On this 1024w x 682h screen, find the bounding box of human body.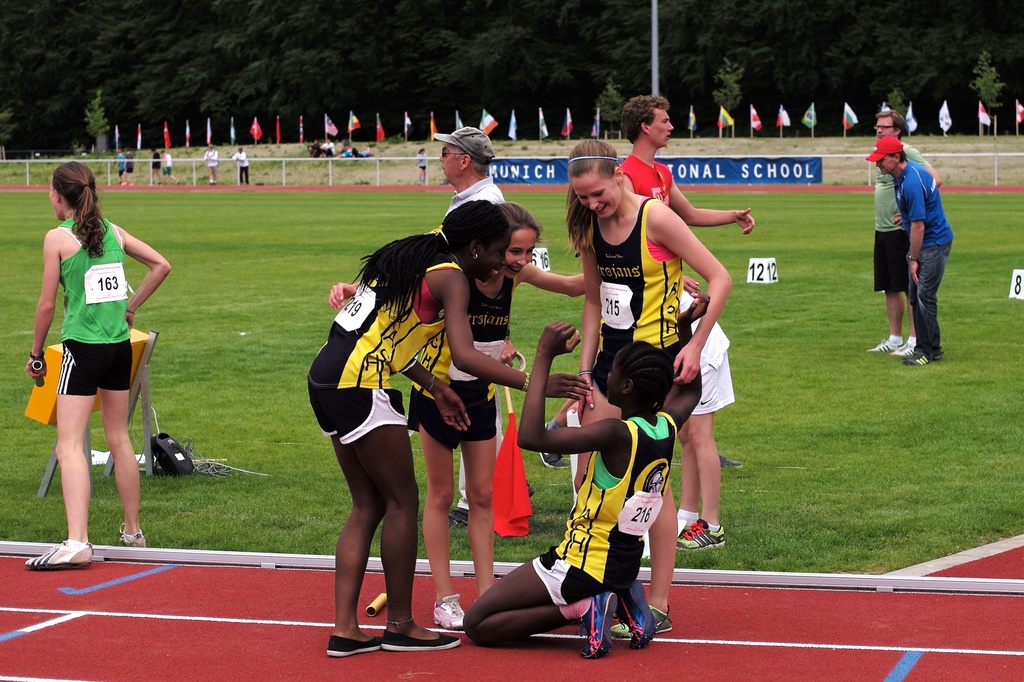
Bounding box: l=572, t=189, r=731, b=631.
